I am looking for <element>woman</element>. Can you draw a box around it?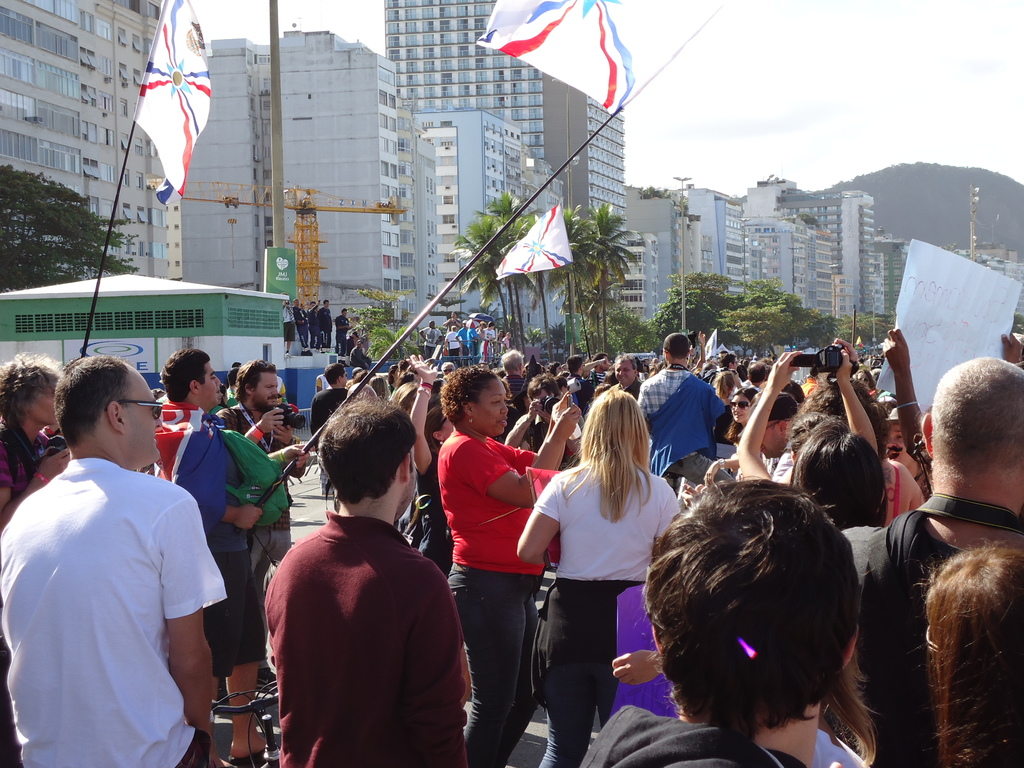
Sure, the bounding box is locate(0, 350, 70, 767).
